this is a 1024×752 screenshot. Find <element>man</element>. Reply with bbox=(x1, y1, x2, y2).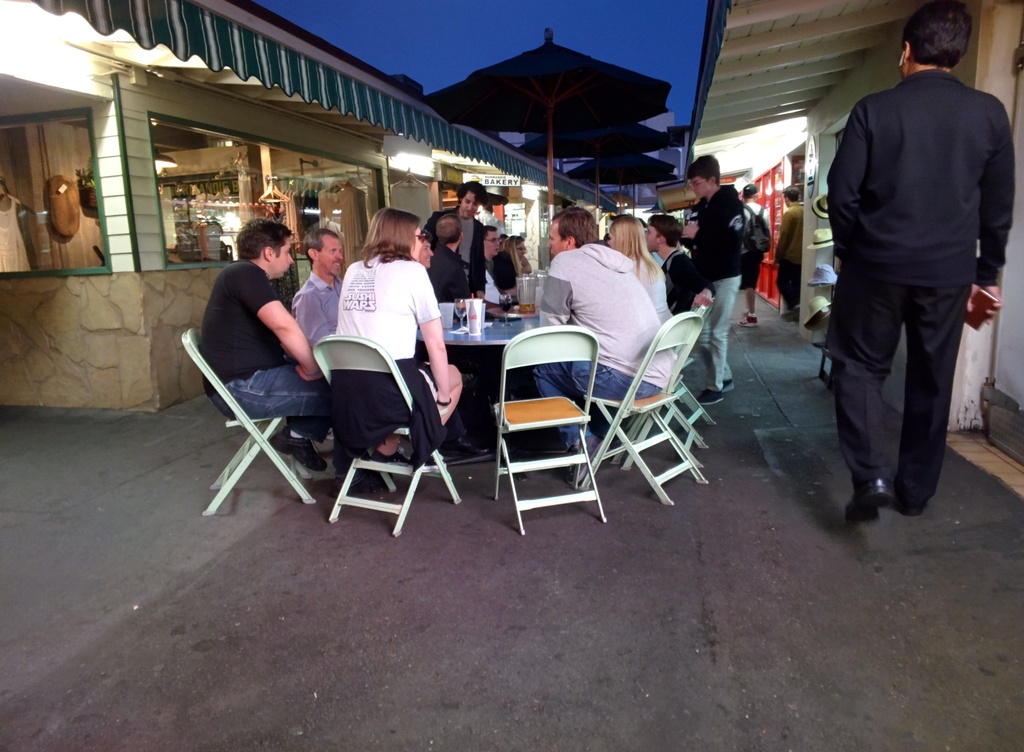
bbox=(195, 217, 339, 471).
